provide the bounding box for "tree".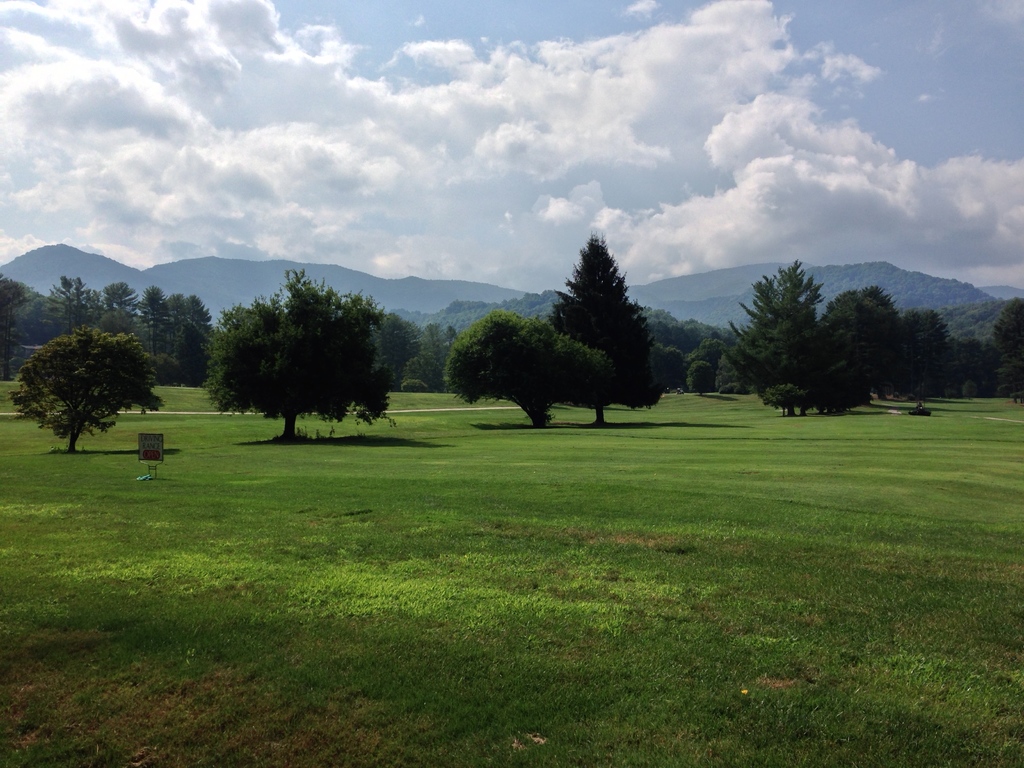
719,256,847,415.
